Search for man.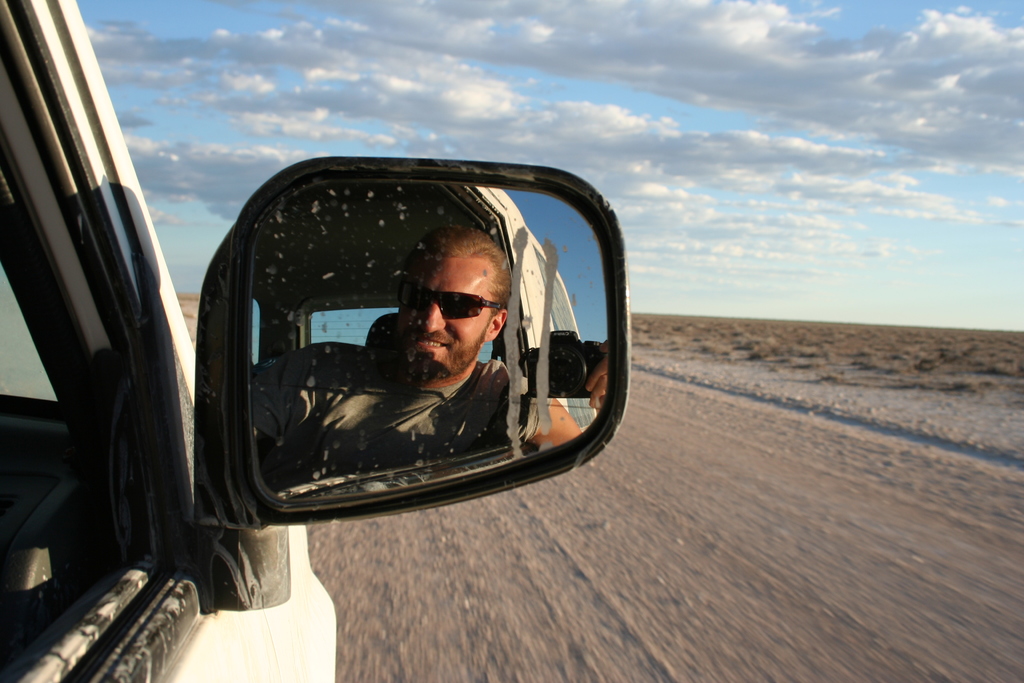
Found at (left=255, top=225, right=610, bottom=493).
